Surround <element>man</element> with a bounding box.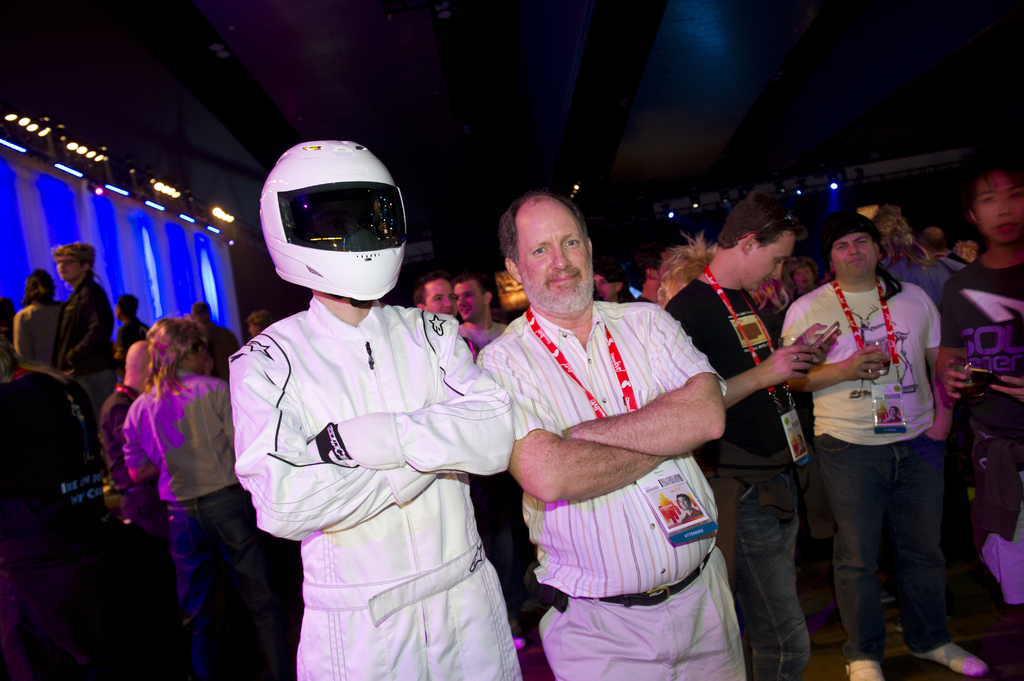
[48,241,119,435].
